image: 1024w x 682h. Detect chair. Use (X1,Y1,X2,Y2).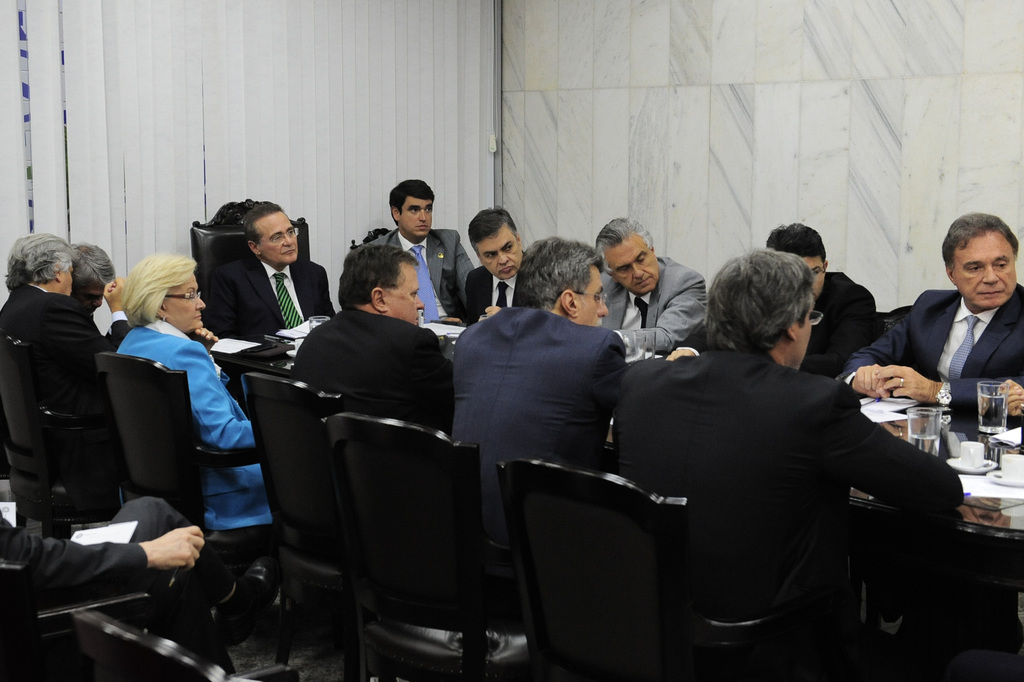
(72,608,300,681).
